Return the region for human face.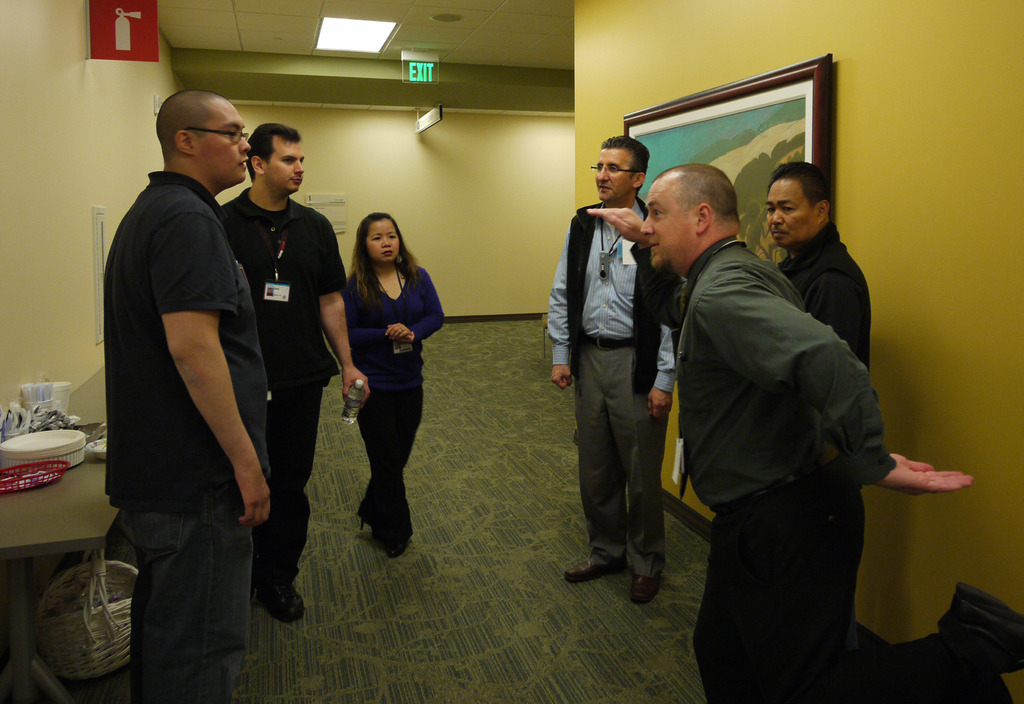
366, 215, 398, 263.
